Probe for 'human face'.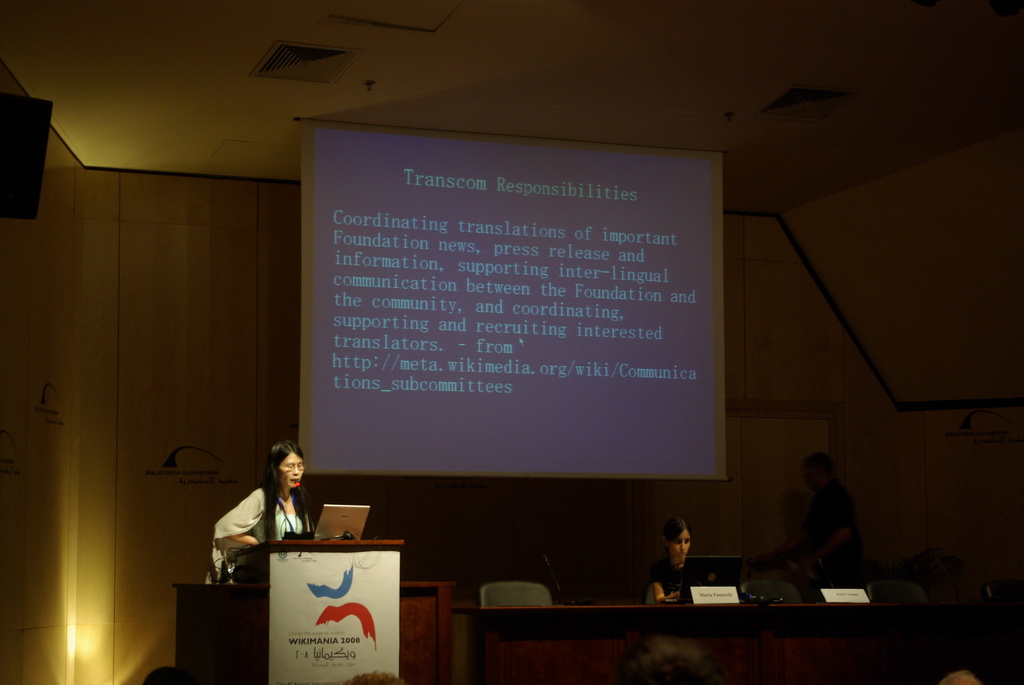
Probe result: BBox(667, 534, 691, 562).
